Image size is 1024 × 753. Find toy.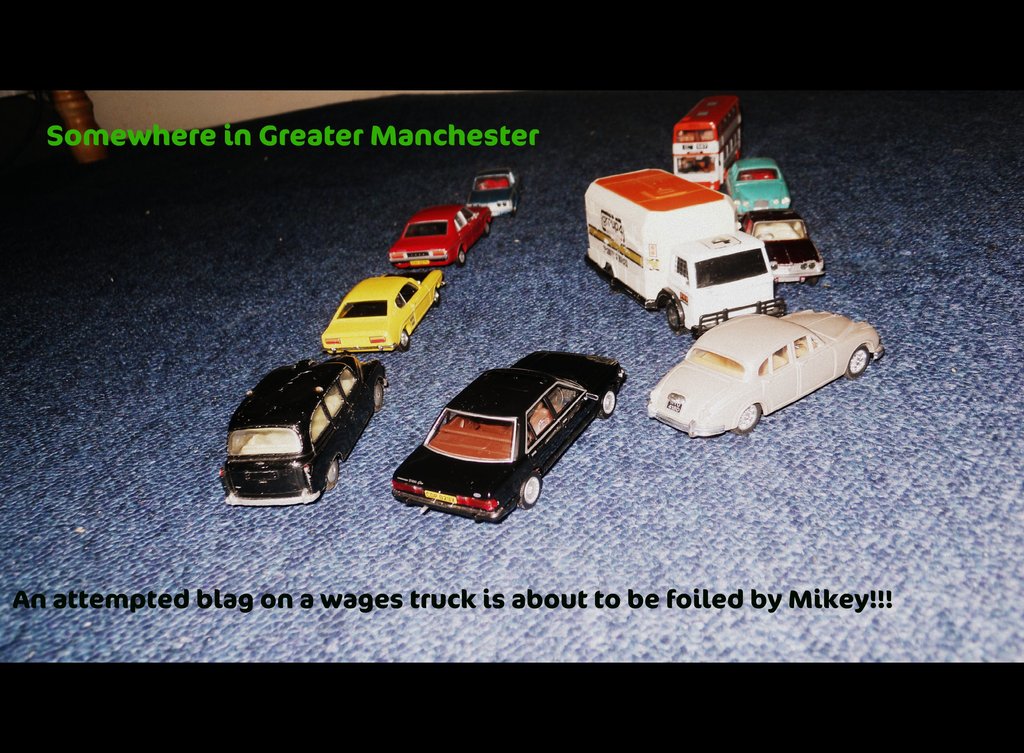
l=214, t=350, r=403, b=517.
